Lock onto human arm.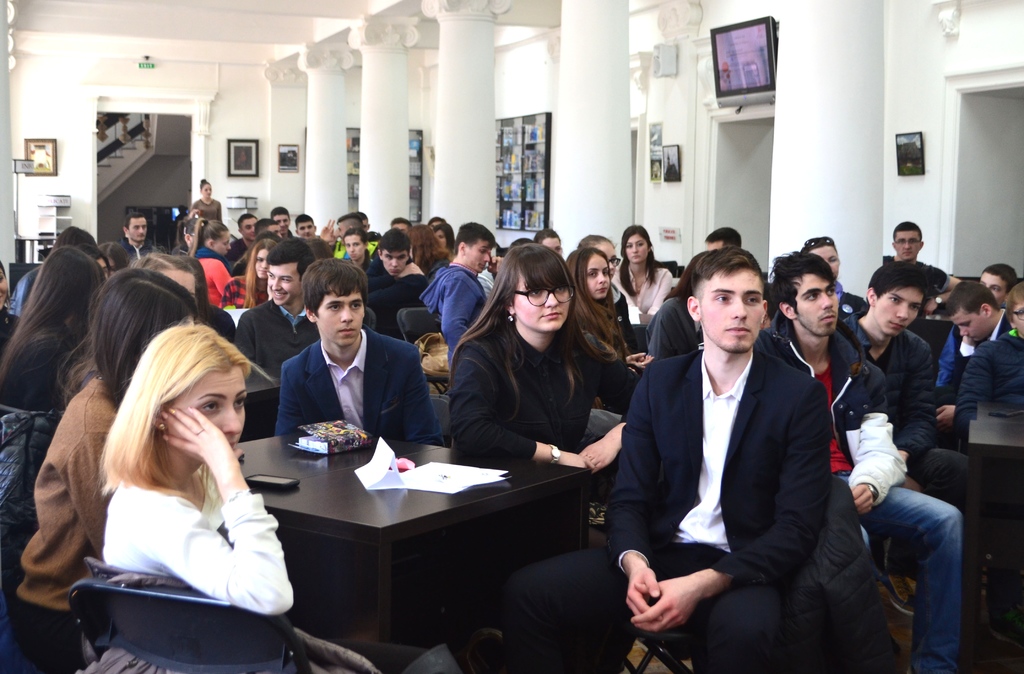
Locked: l=893, t=342, r=943, b=478.
